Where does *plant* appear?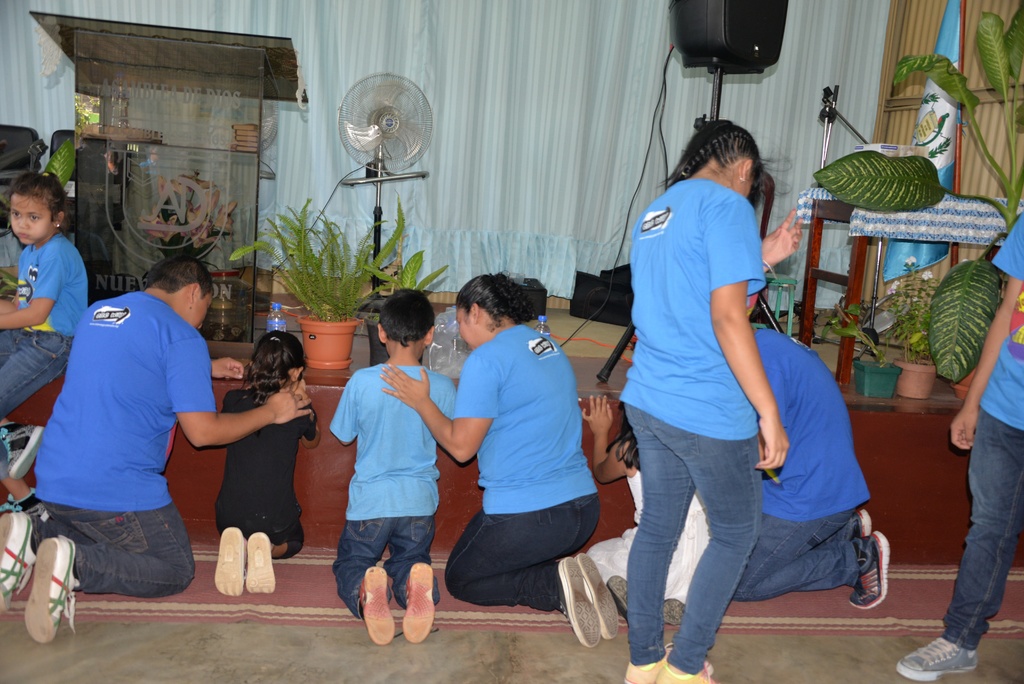
Appears at detection(812, 1, 1023, 384).
